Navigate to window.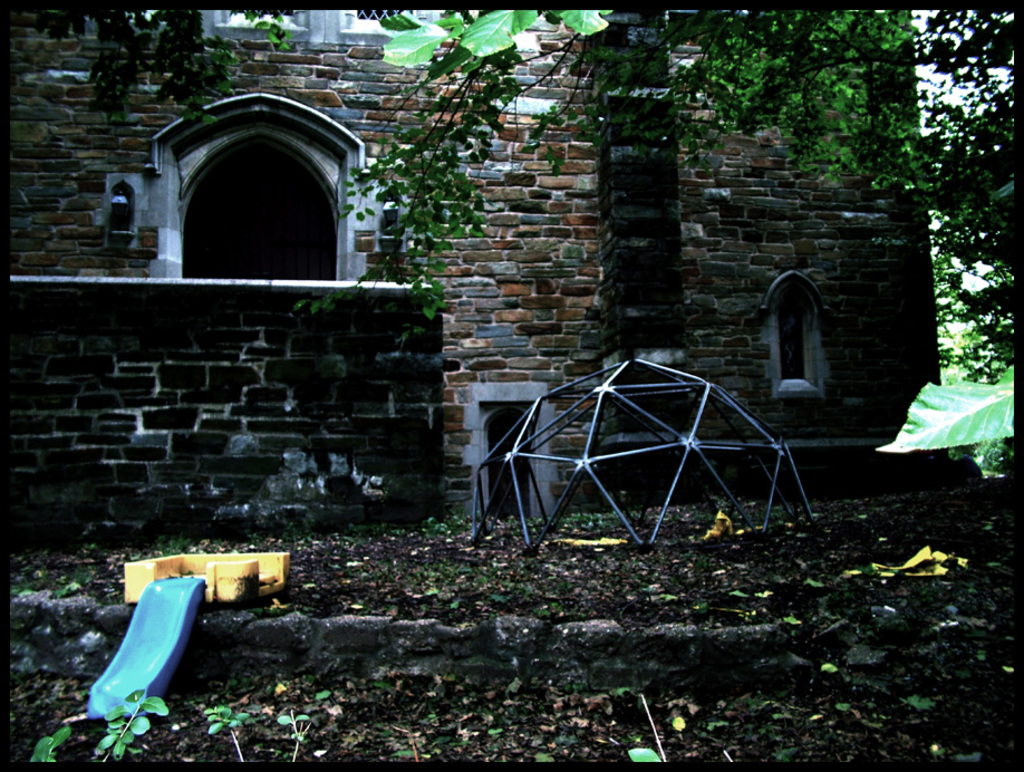
Navigation target: 149:91:338:292.
